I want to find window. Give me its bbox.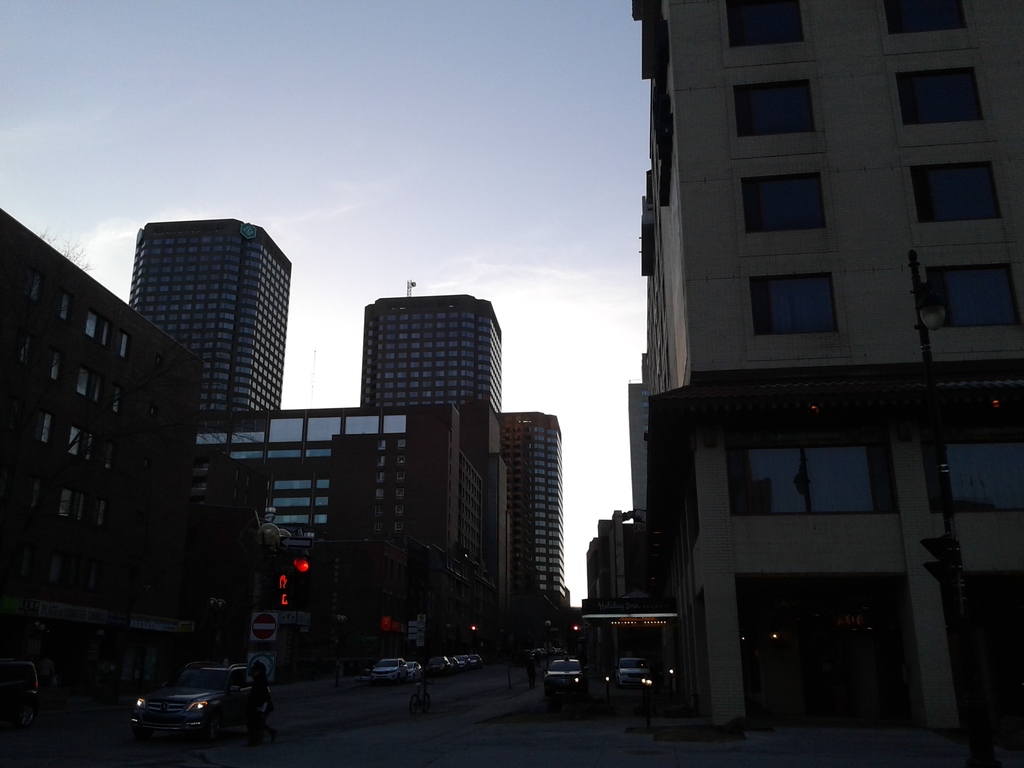
bbox(740, 177, 828, 237).
